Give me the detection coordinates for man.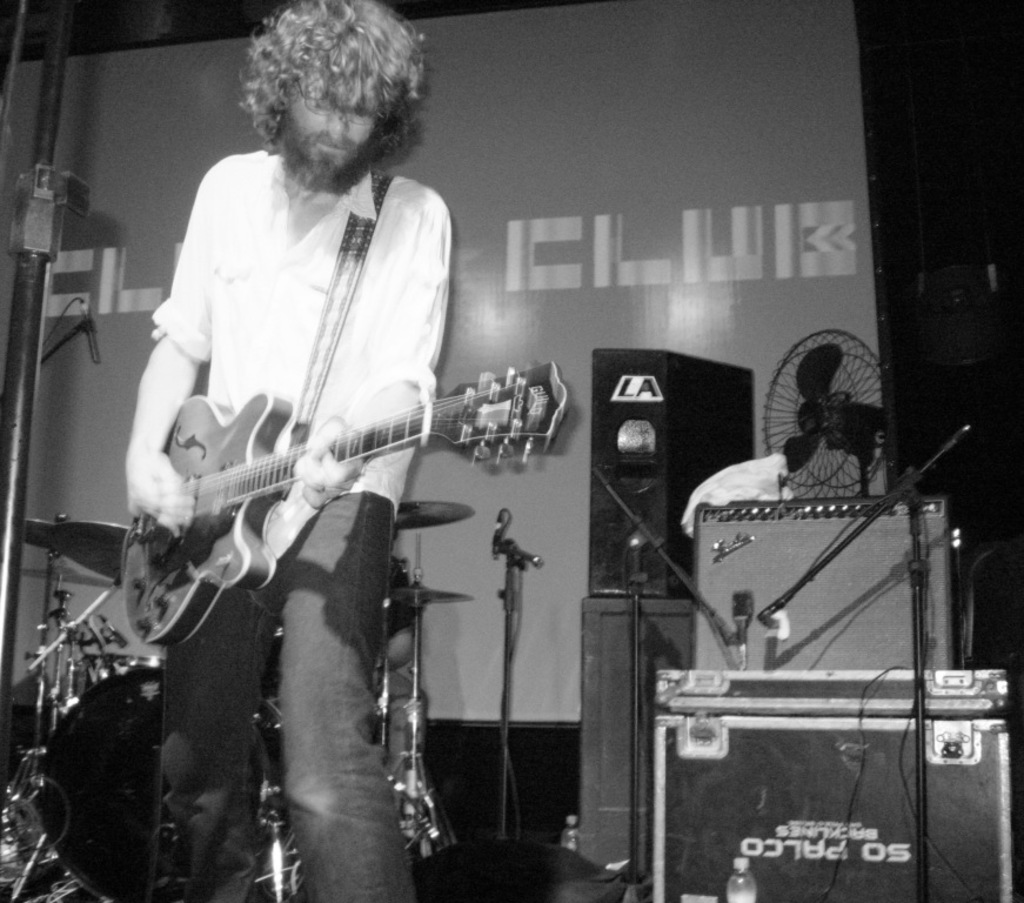
<bbox>85, 1, 560, 808</bbox>.
